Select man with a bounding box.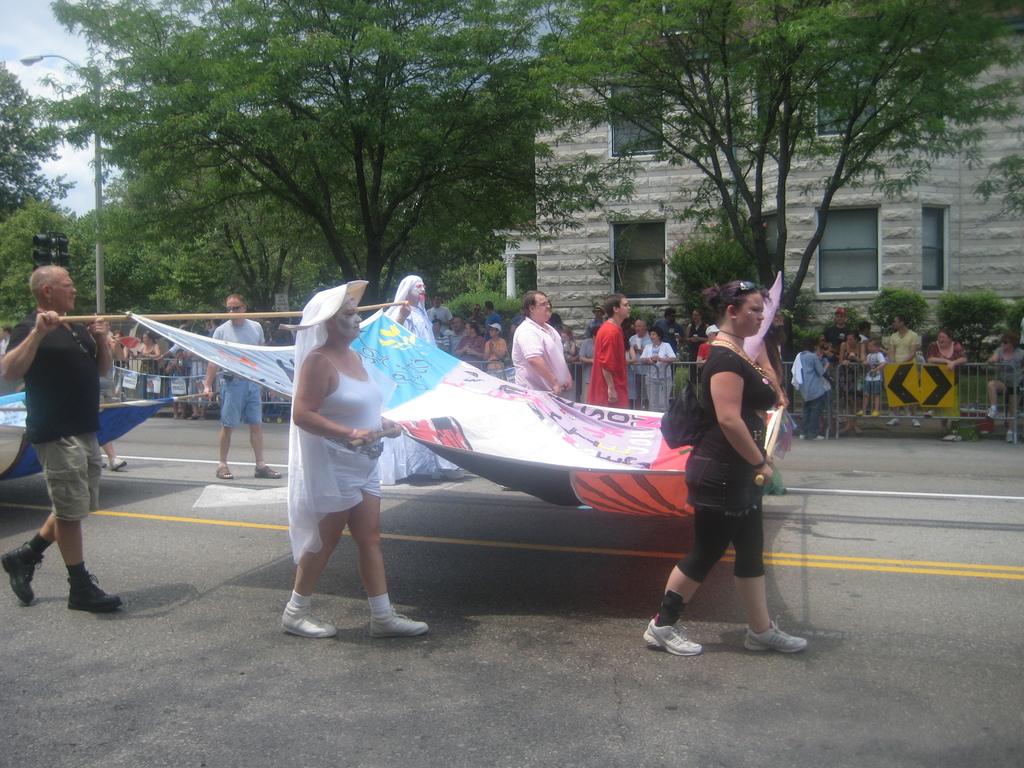
locate(627, 316, 650, 408).
